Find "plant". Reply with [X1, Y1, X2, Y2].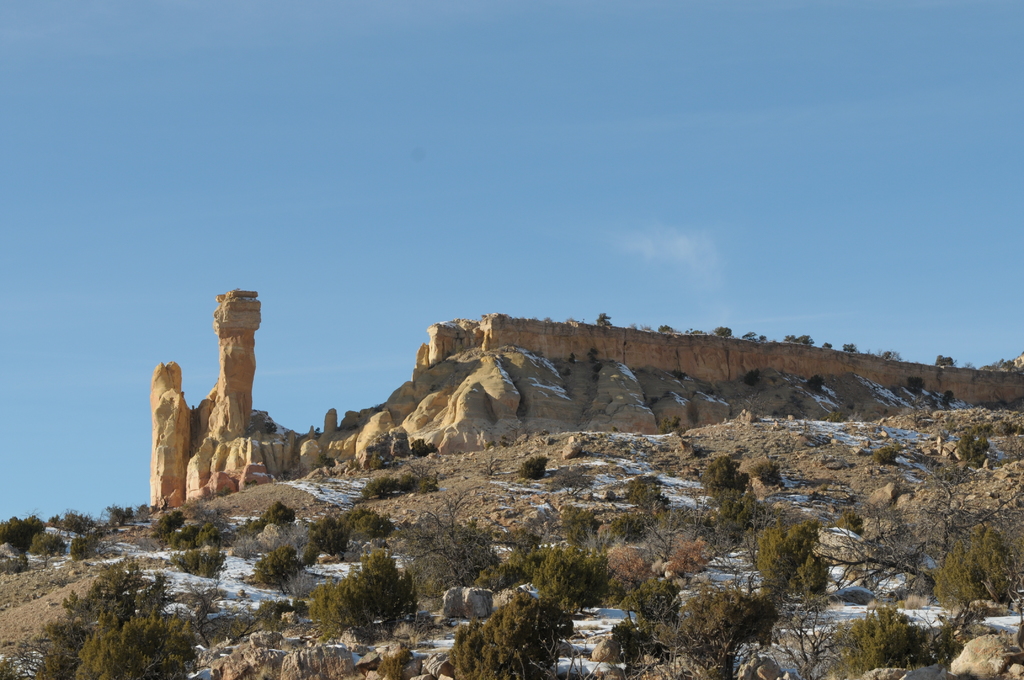
[543, 316, 557, 326].
